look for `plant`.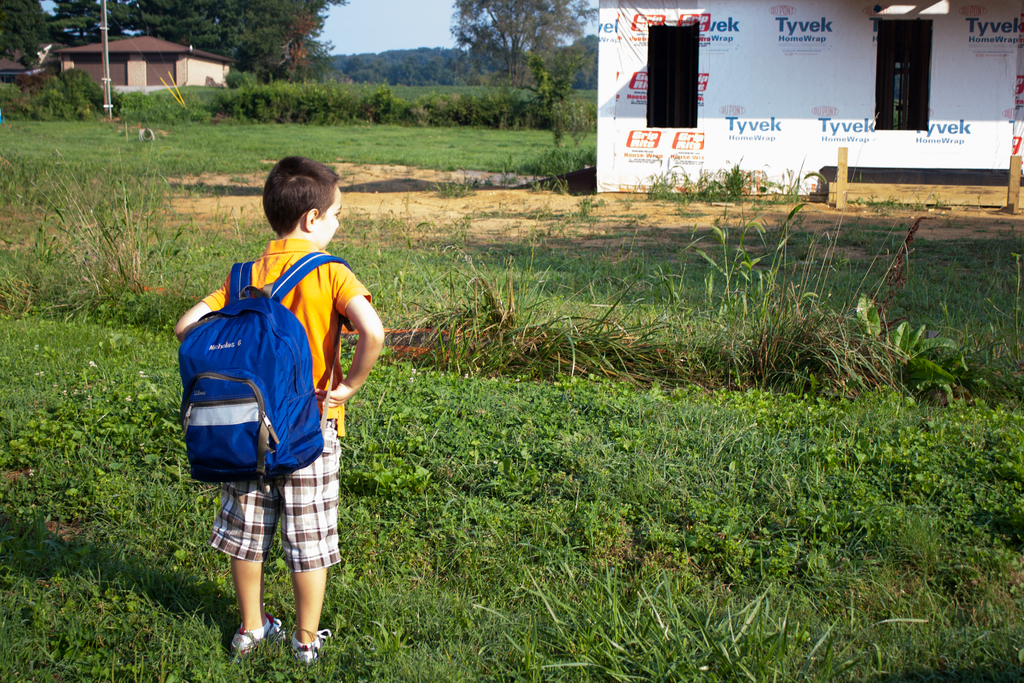
Found: (592,170,1004,440).
